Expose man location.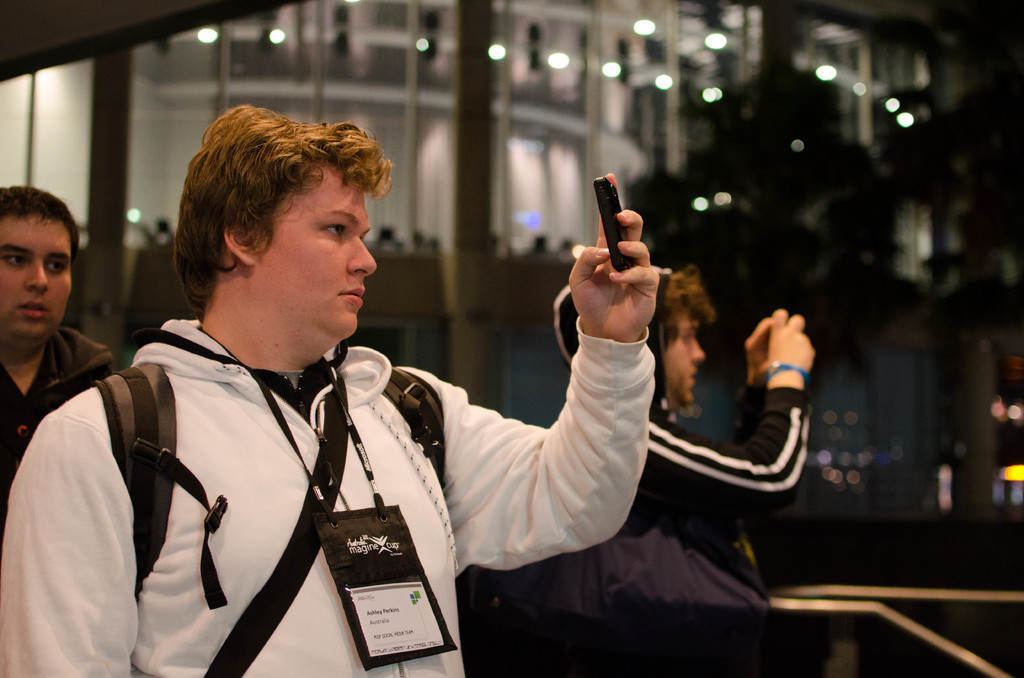
Exposed at (x1=0, y1=102, x2=659, y2=677).
